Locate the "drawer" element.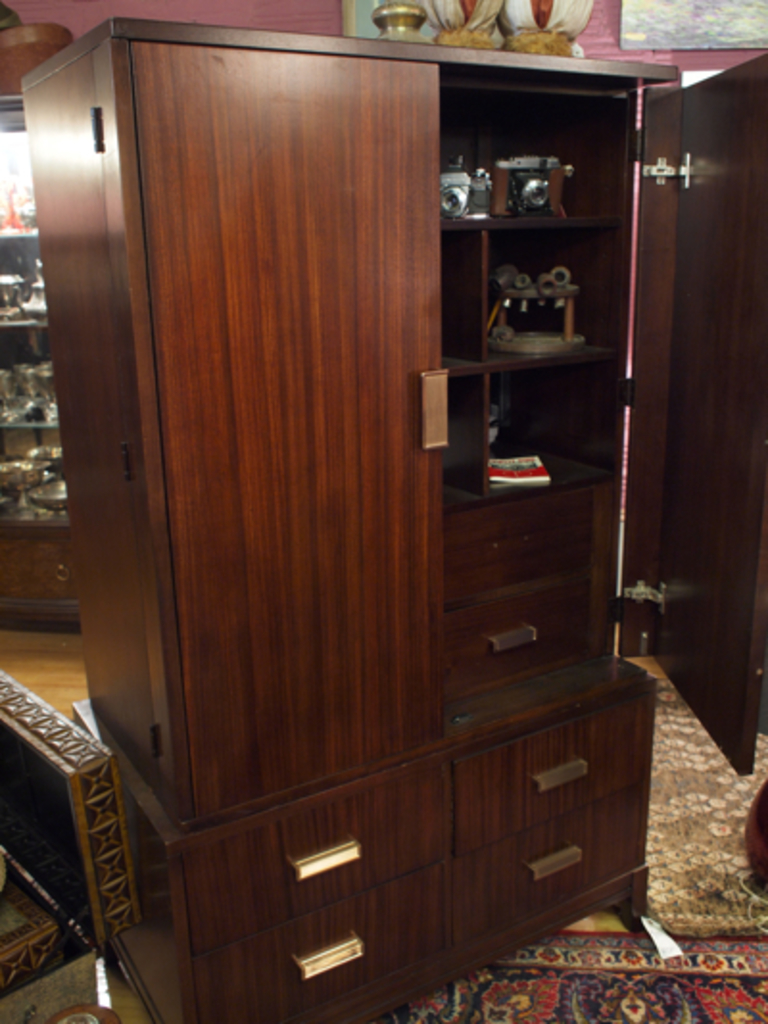
Element bbox: l=0, t=532, r=77, b=599.
